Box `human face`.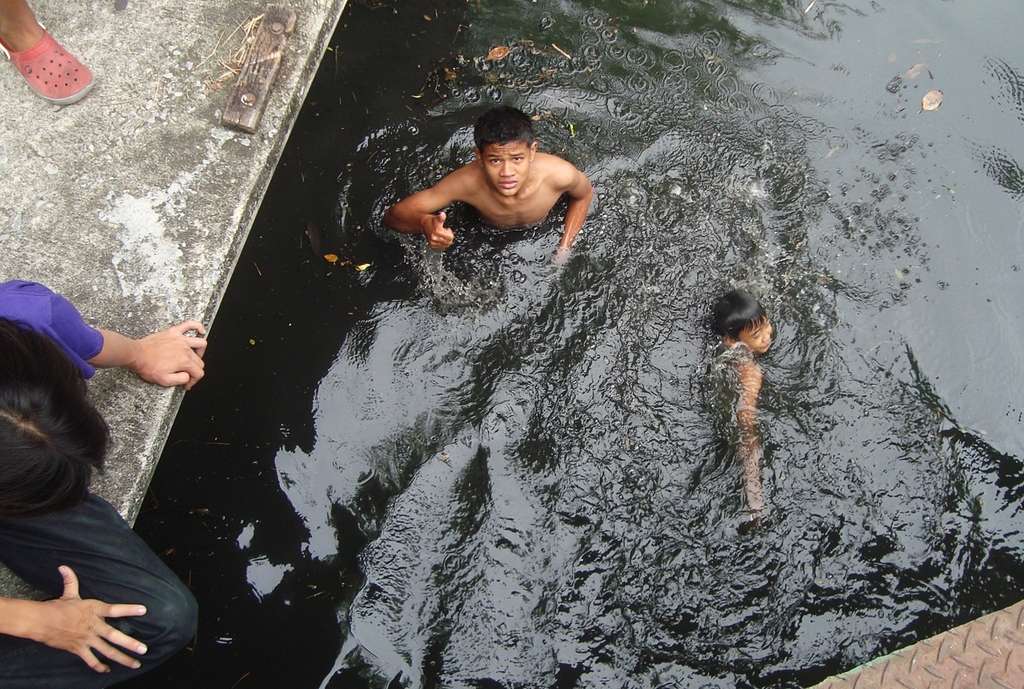
select_region(740, 315, 774, 355).
